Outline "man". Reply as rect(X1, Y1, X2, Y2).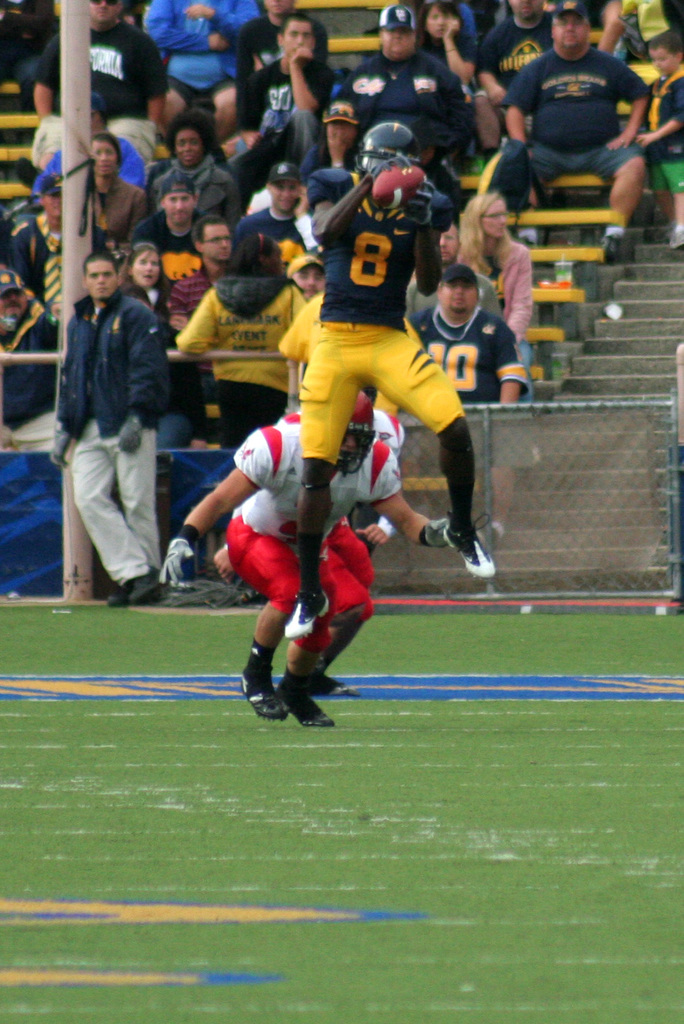
rect(133, 167, 248, 403).
